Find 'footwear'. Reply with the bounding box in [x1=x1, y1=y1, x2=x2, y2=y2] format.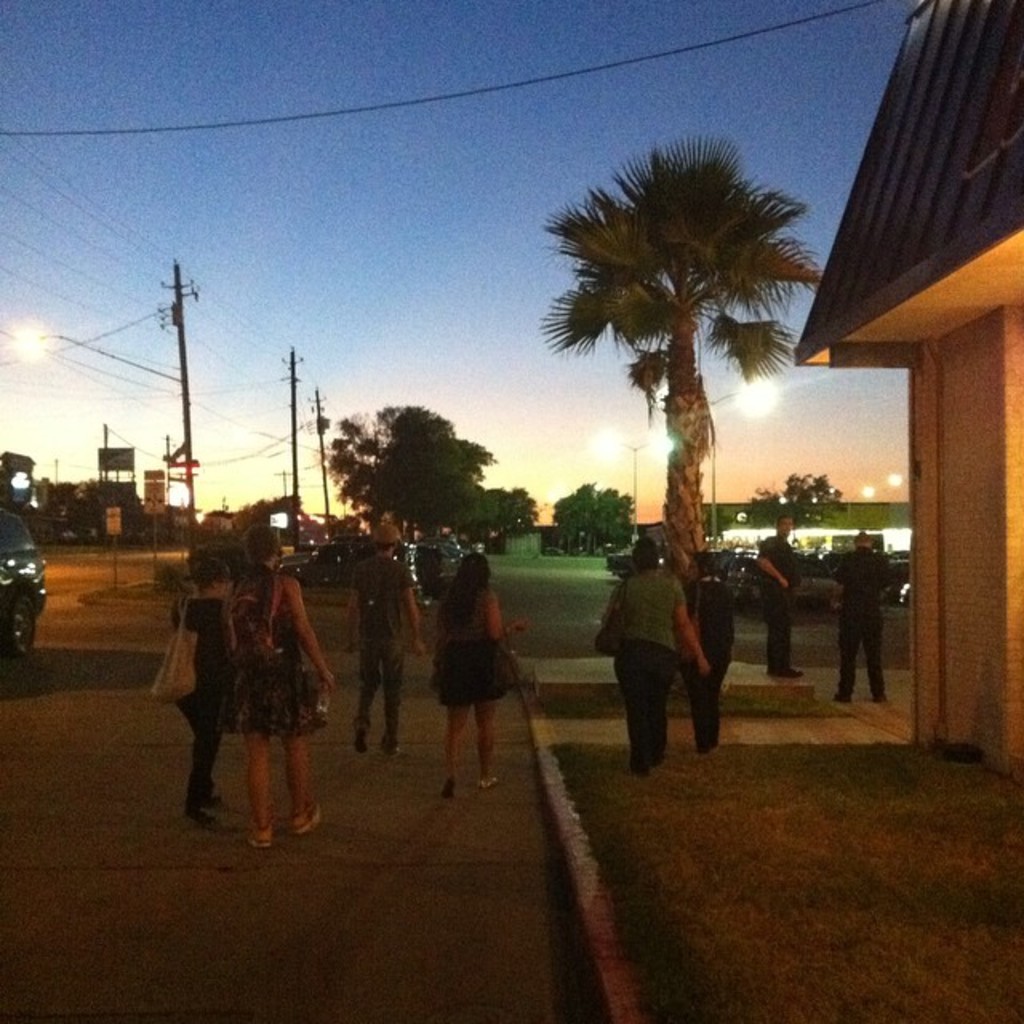
[x1=480, y1=770, x2=515, y2=790].
